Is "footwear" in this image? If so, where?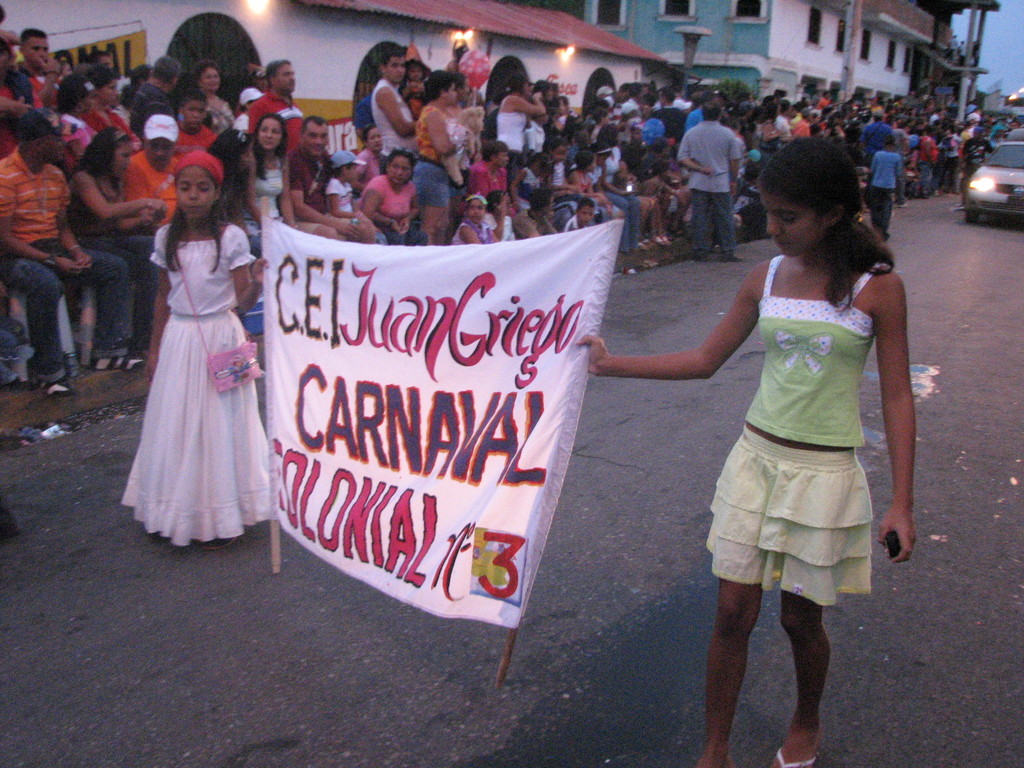
Yes, at x1=721 y1=250 x2=739 y2=262.
